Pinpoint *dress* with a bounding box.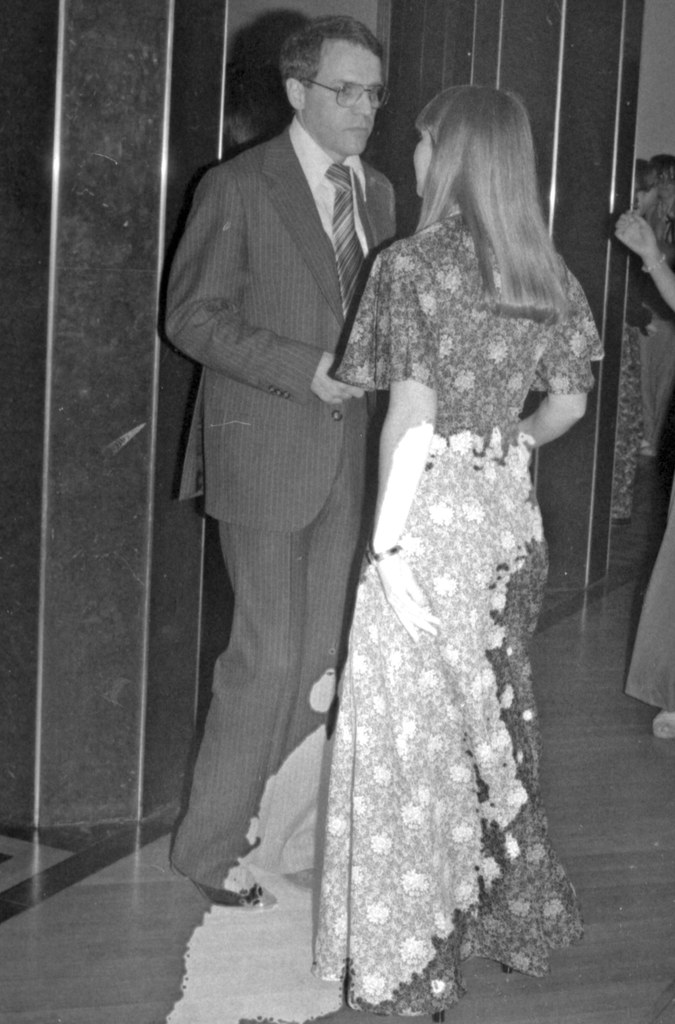
(316, 214, 605, 1020).
